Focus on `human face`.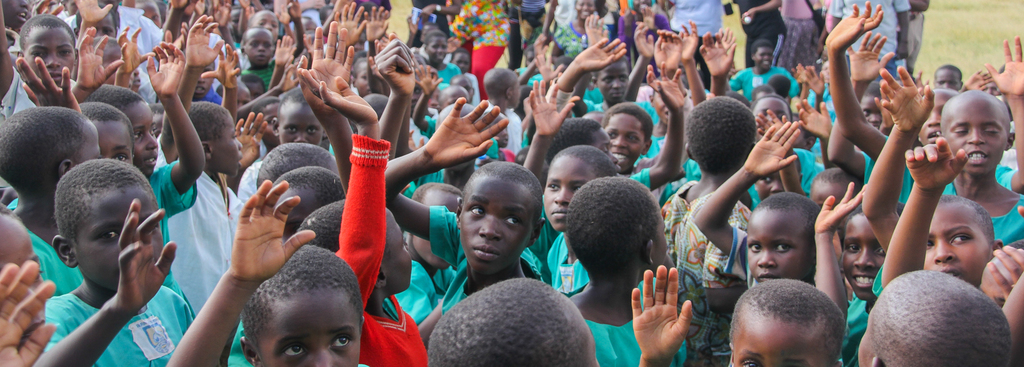
Focused at 100/123/134/162.
